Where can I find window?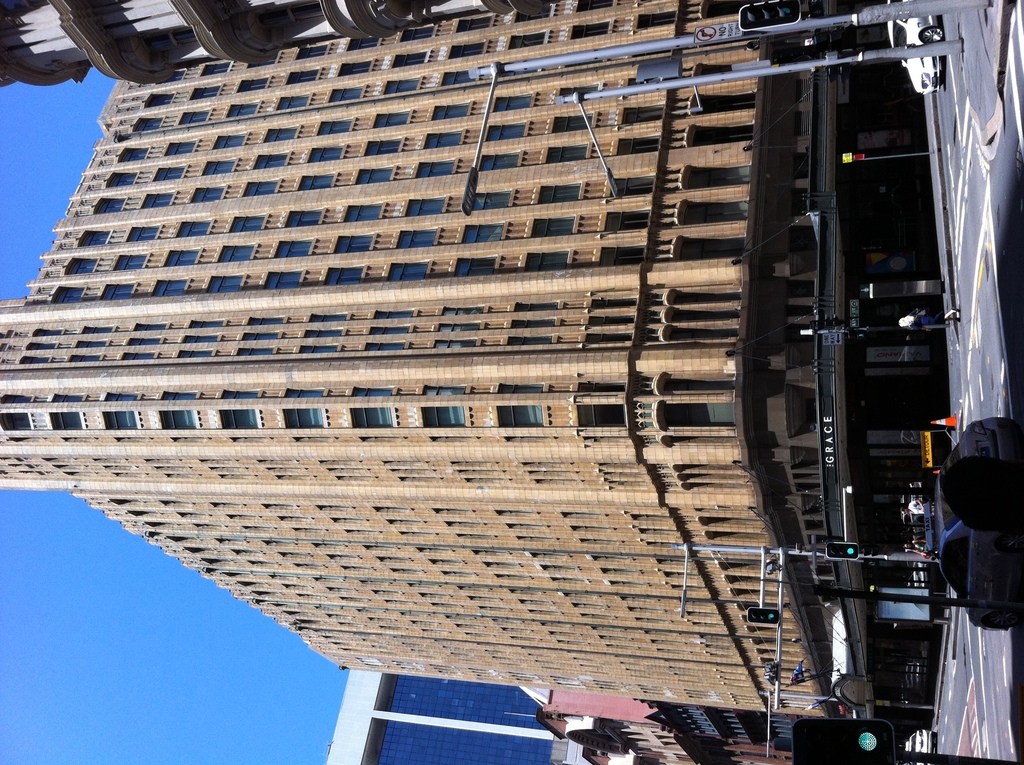
You can find it at (x1=161, y1=248, x2=206, y2=266).
